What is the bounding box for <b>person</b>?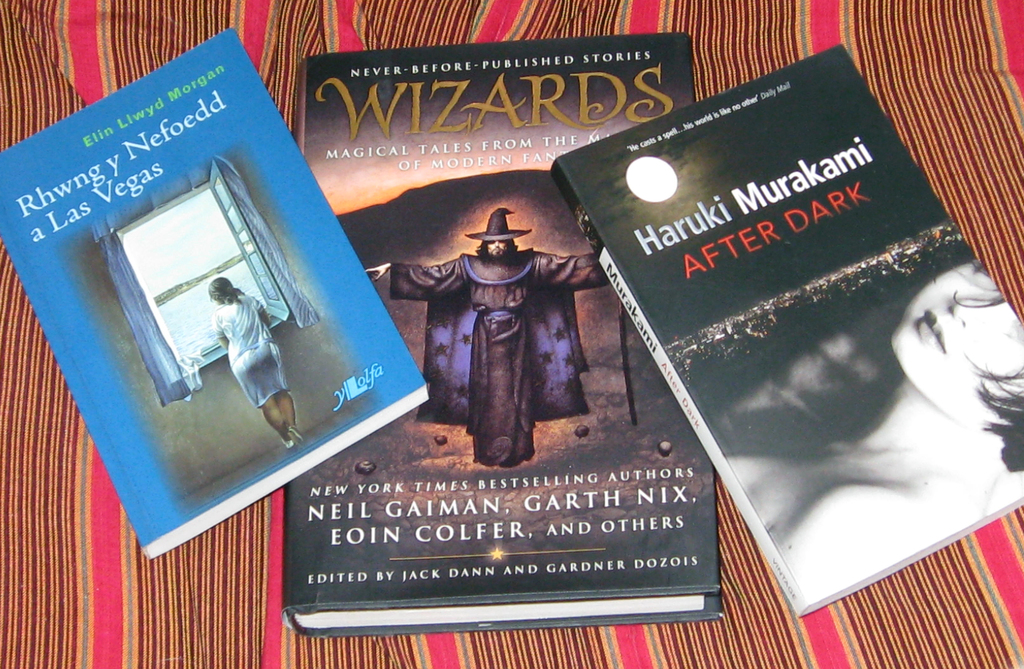
bbox=(400, 161, 593, 488).
